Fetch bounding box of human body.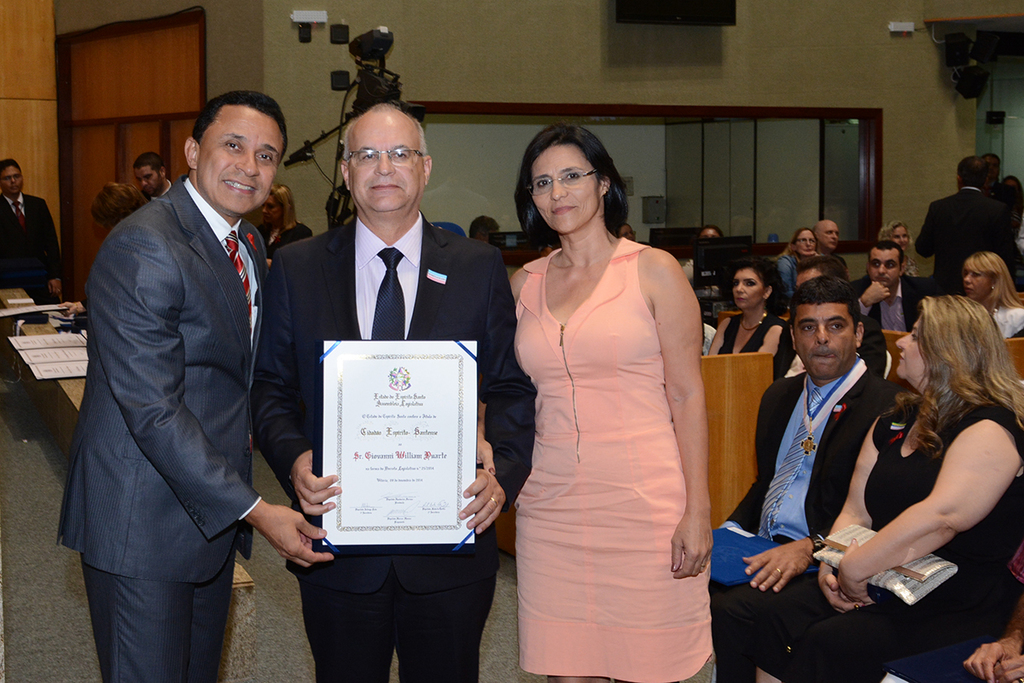
Bbox: BBox(915, 152, 1019, 284).
